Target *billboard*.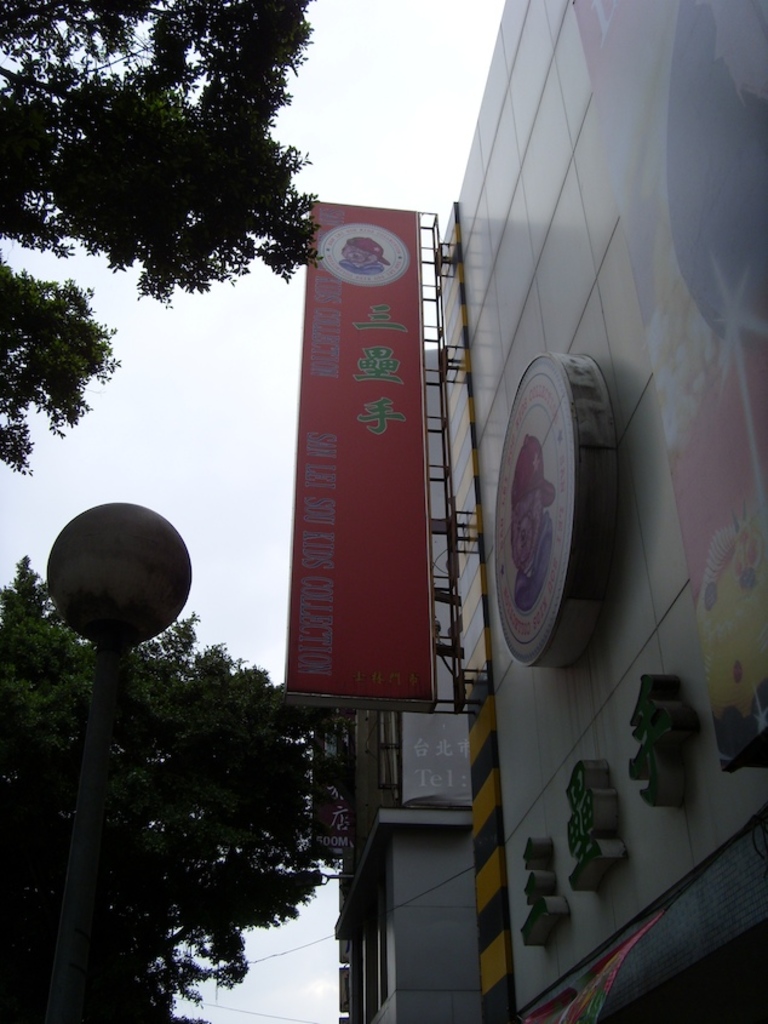
Target region: pyautogui.locateOnScreen(379, 706, 471, 823).
